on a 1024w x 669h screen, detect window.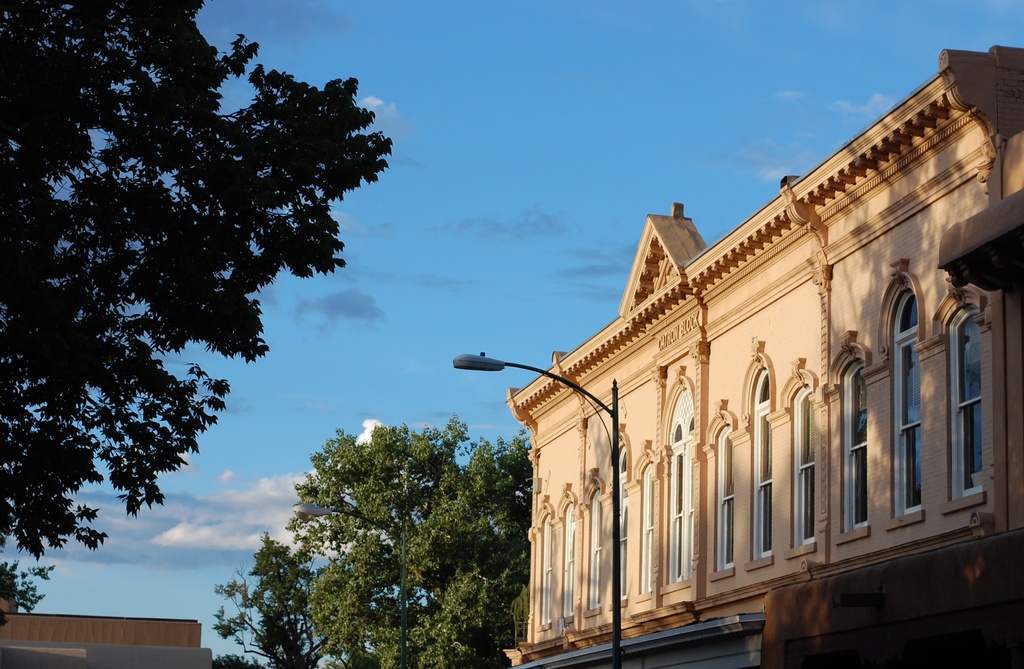
<region>949, 300, 987, 503</region>.
